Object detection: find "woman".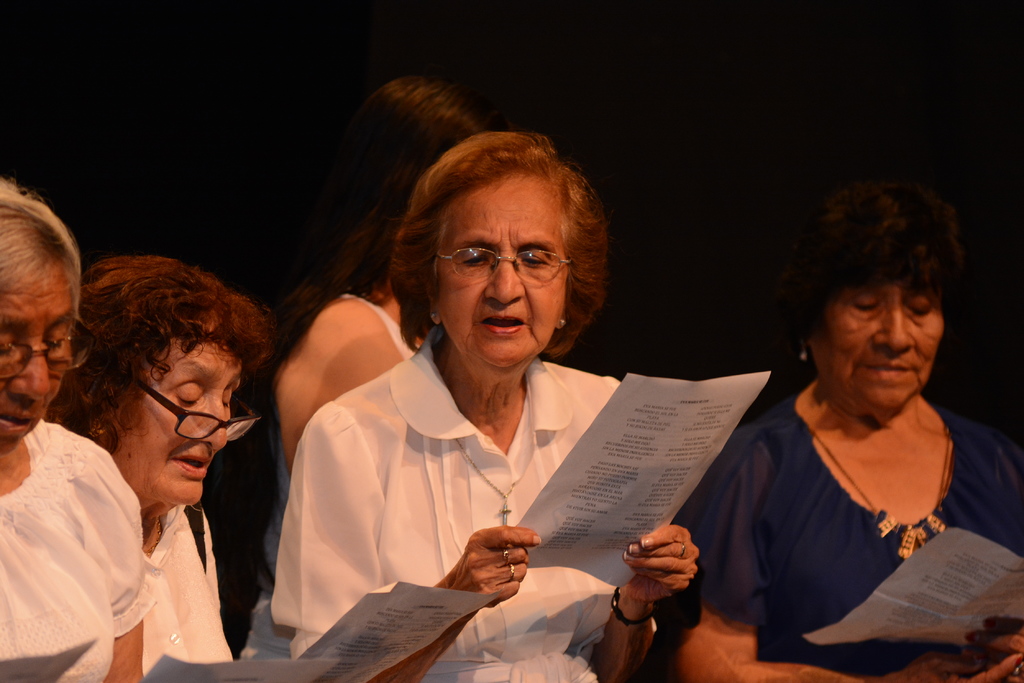
BBox(44, 254, 282, 682).
